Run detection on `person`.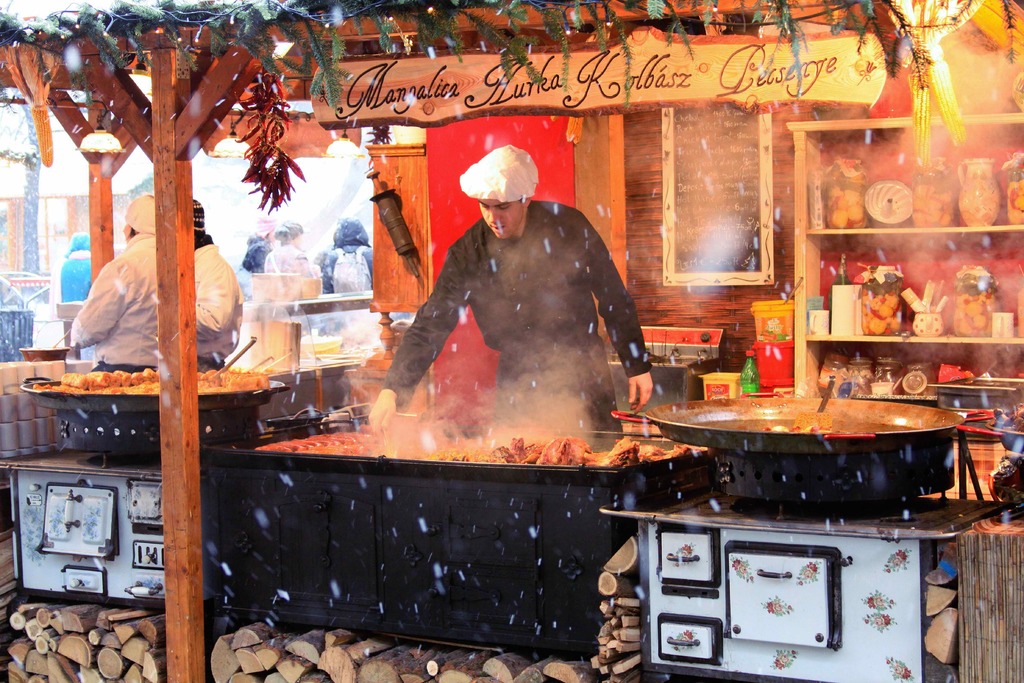
Result: x1=48, y1=234, x2=99, y2=299.
